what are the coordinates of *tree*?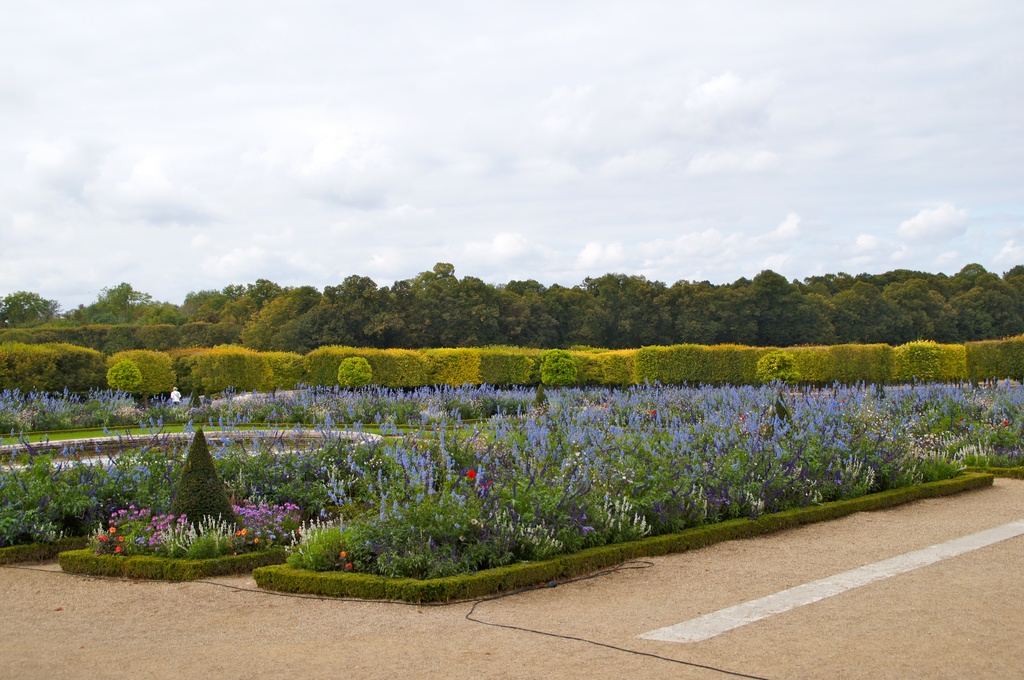
detection(881, 274, 952, 342).
